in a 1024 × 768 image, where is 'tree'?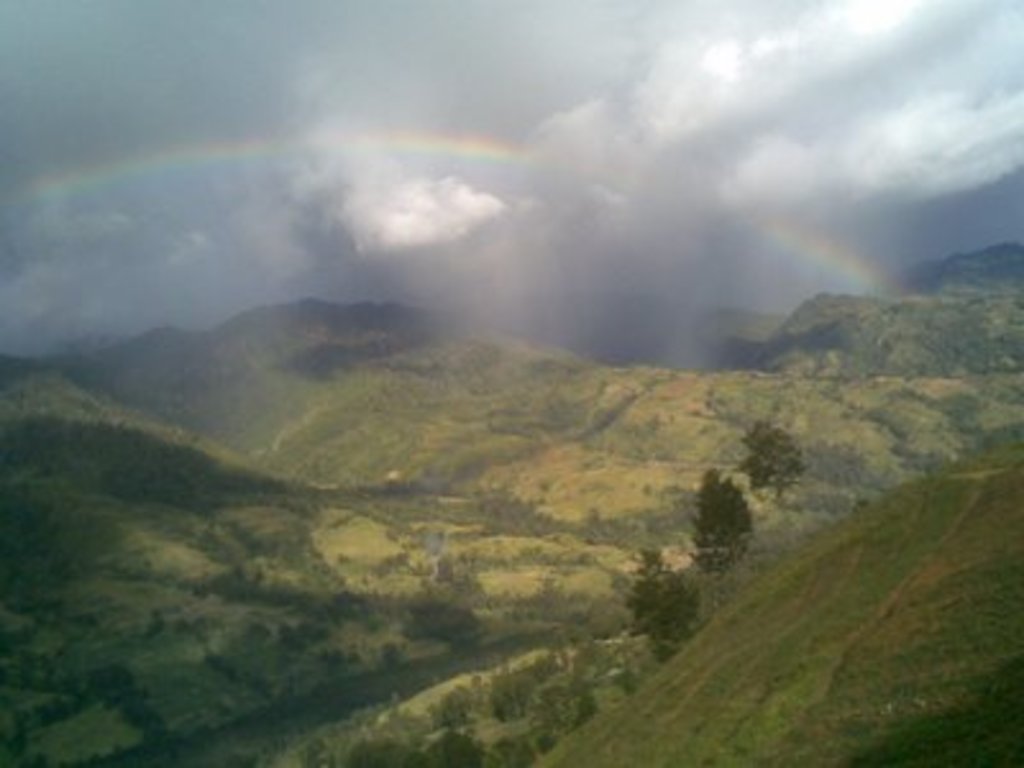
735 425 804 497.
